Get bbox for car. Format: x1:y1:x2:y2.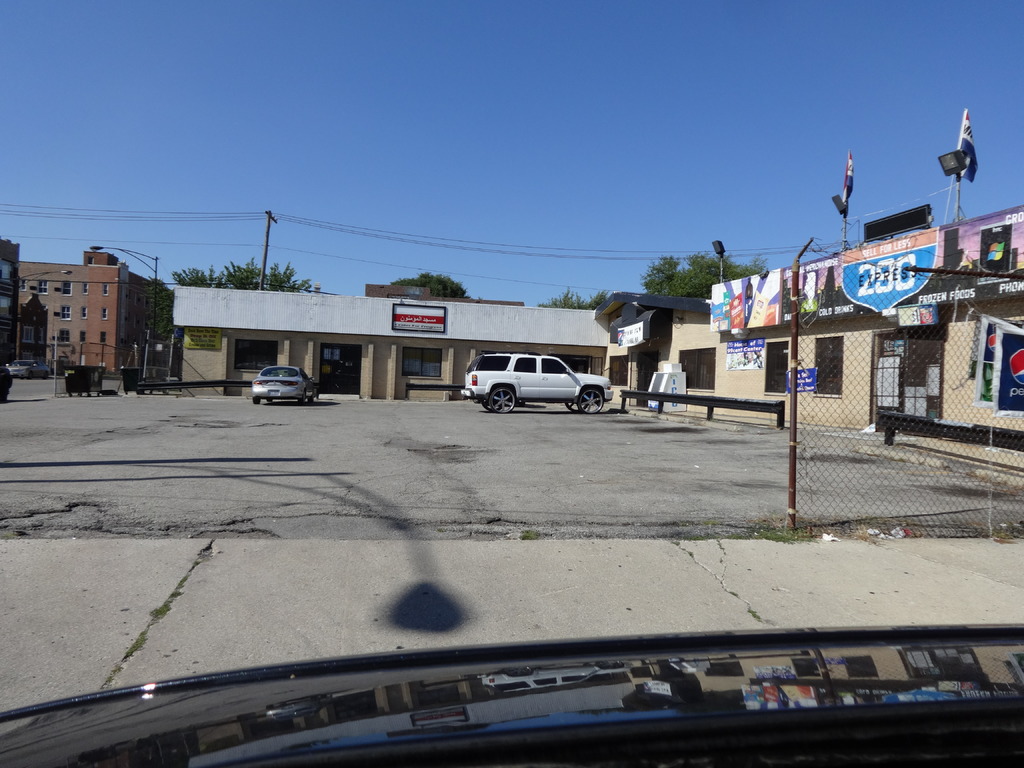
463:351:602:413.
